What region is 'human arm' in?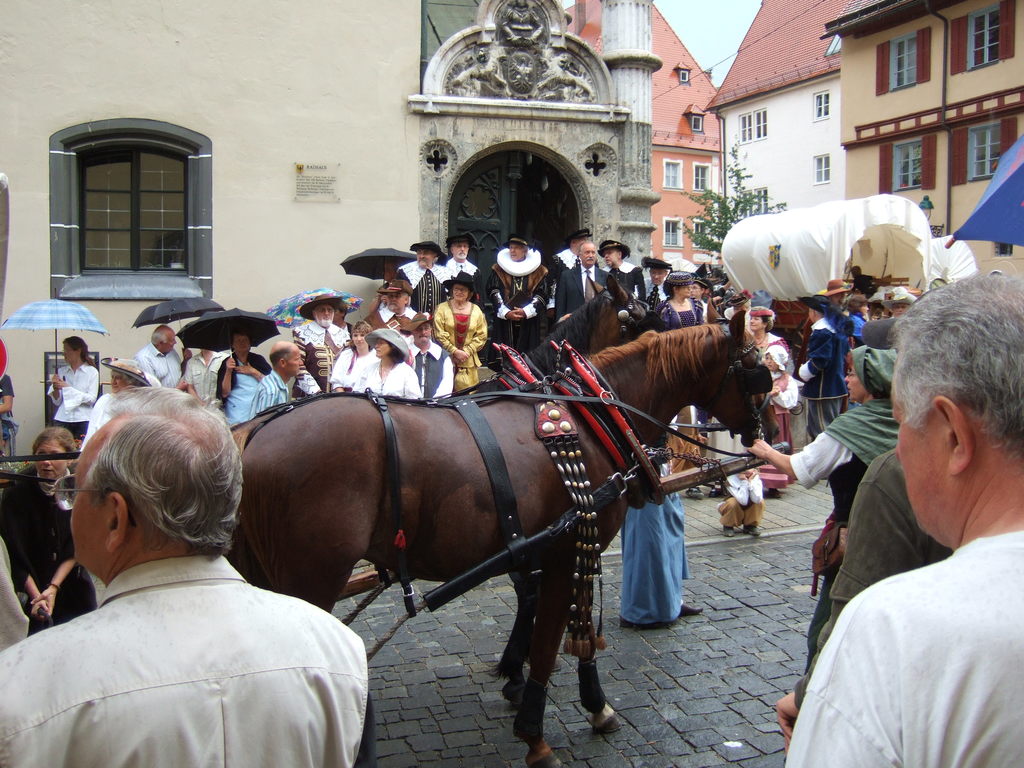
BBox(0, 376, 15, 414).
